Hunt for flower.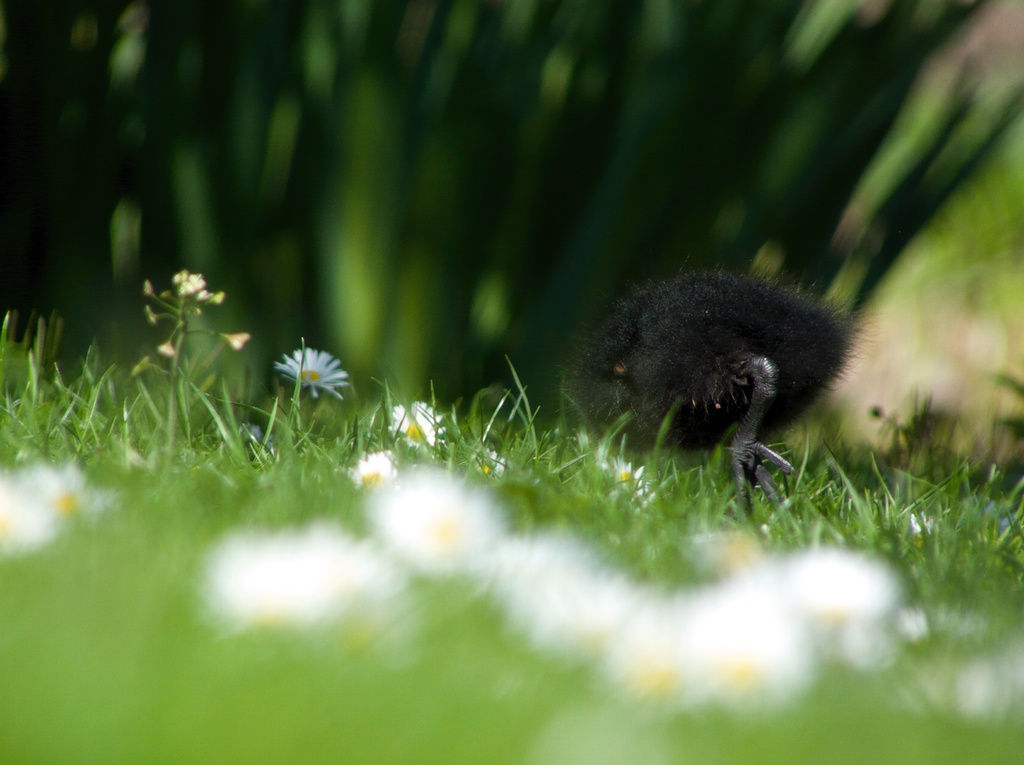
Hunted down at crop(387, 400, 450, 443).
